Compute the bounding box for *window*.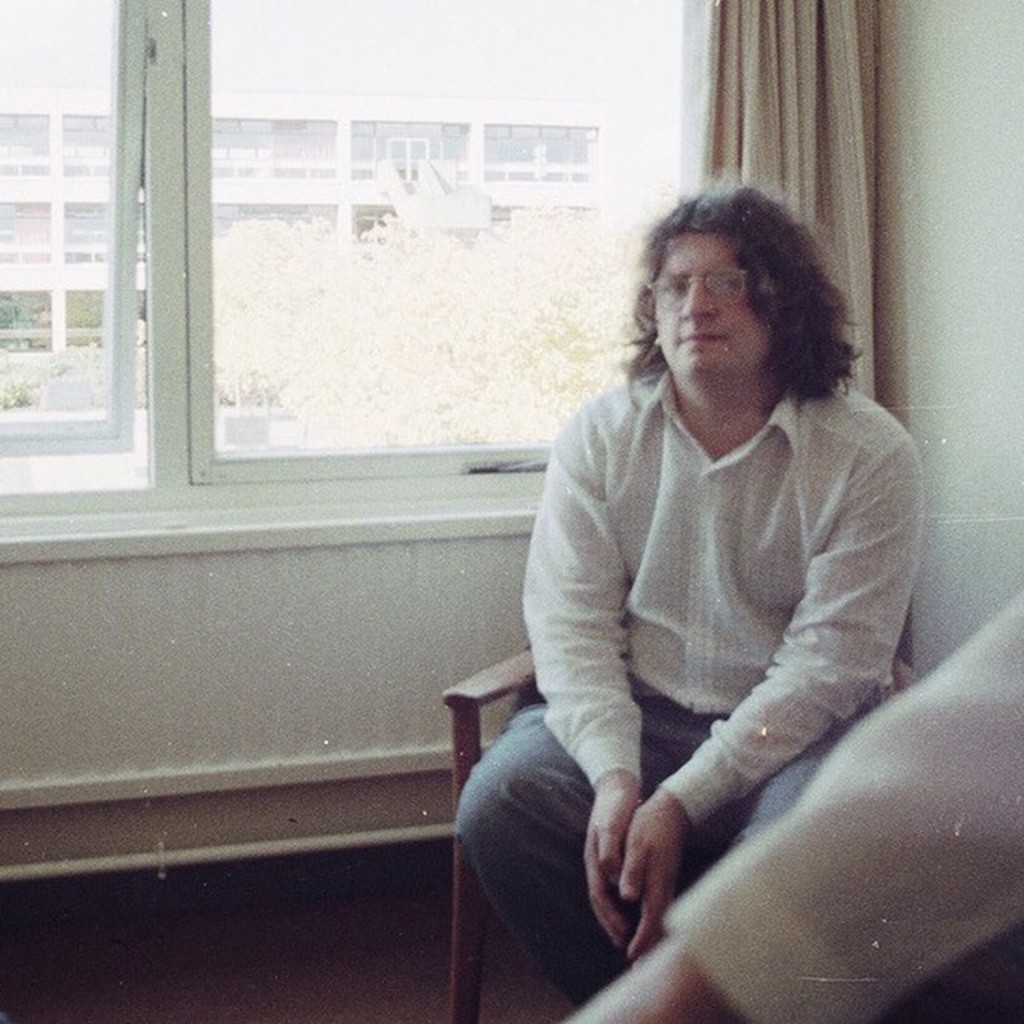
0,0,715,517.
